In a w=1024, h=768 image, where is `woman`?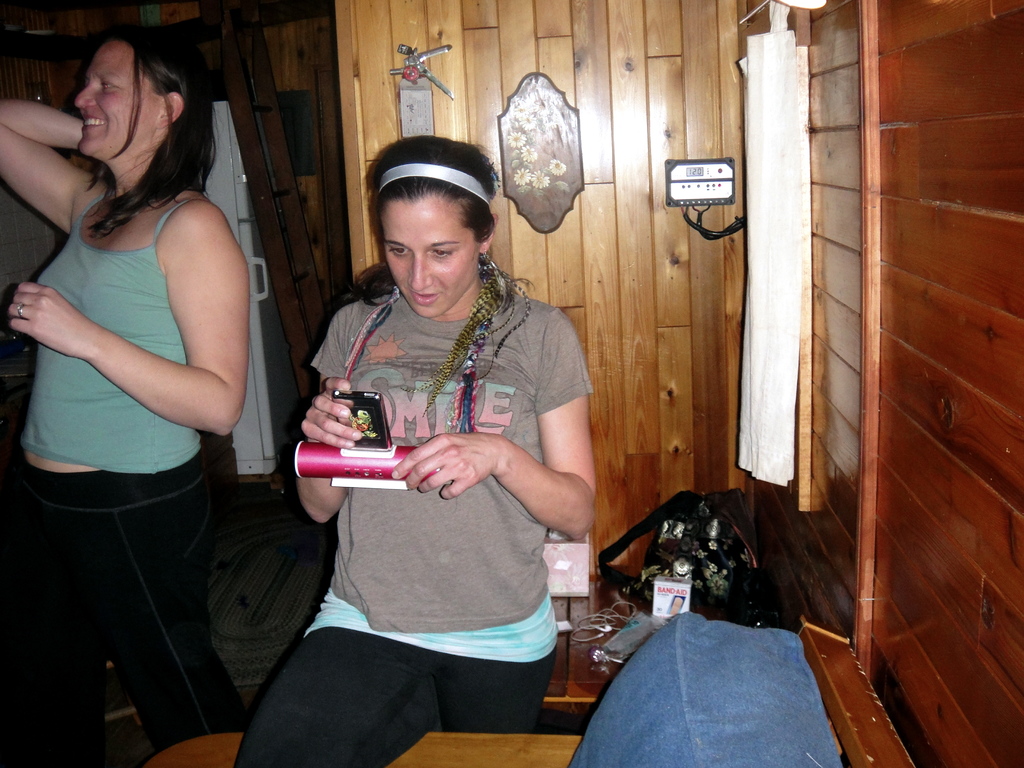
<bbox>294, 132, 600, 767</bbox>.
